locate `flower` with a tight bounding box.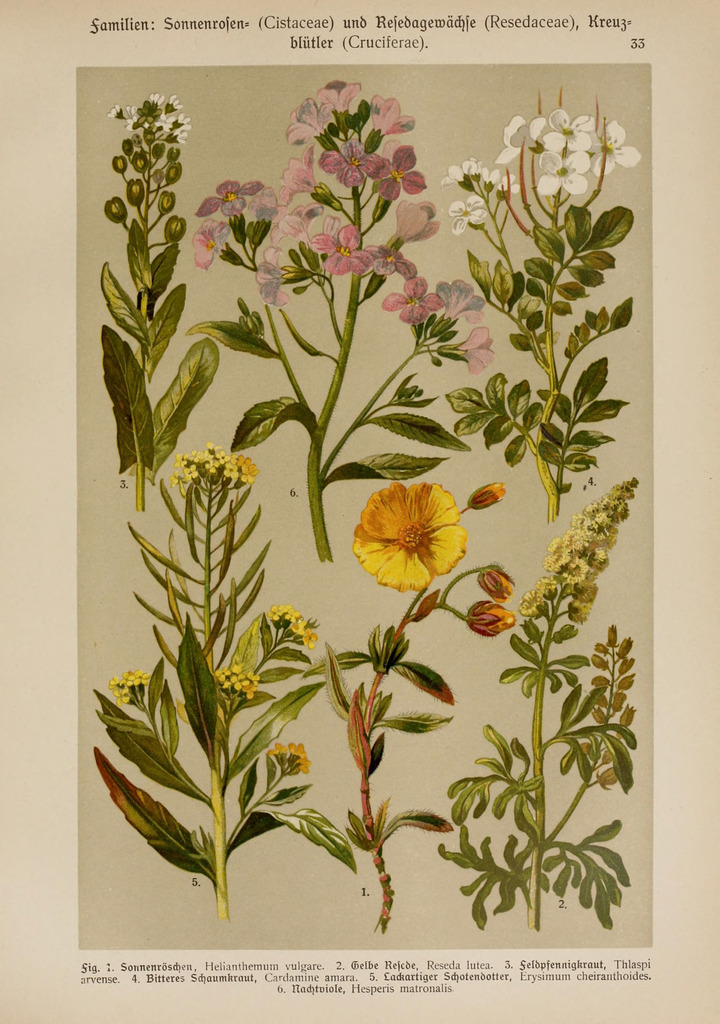
region(349, 471, 467, 596).
